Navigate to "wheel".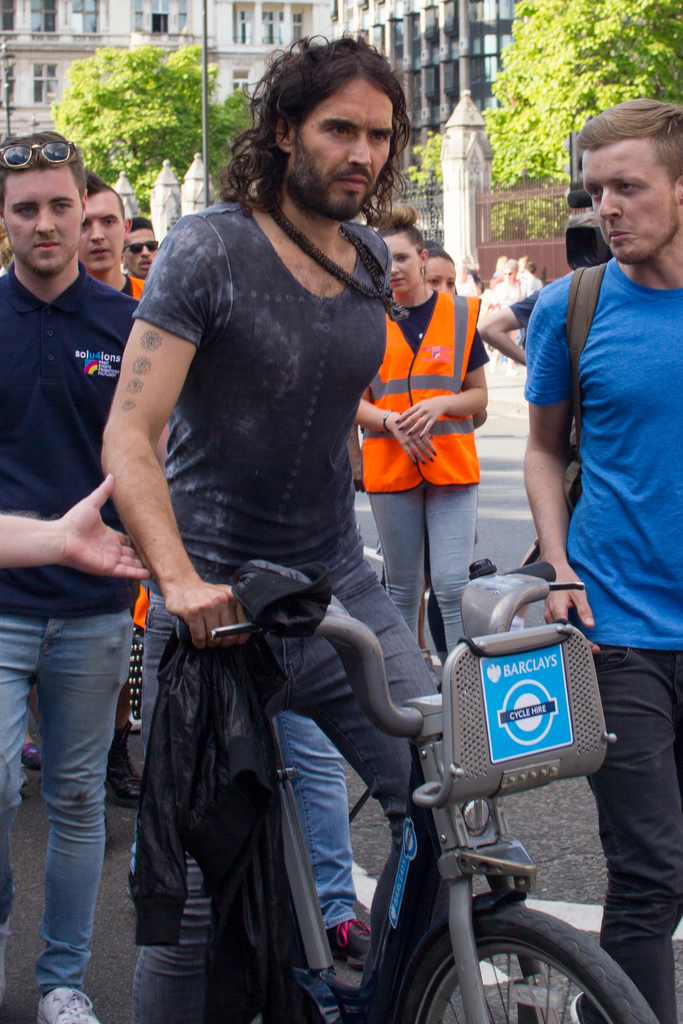
Navigation target: [422, 924, 622, 1012].
